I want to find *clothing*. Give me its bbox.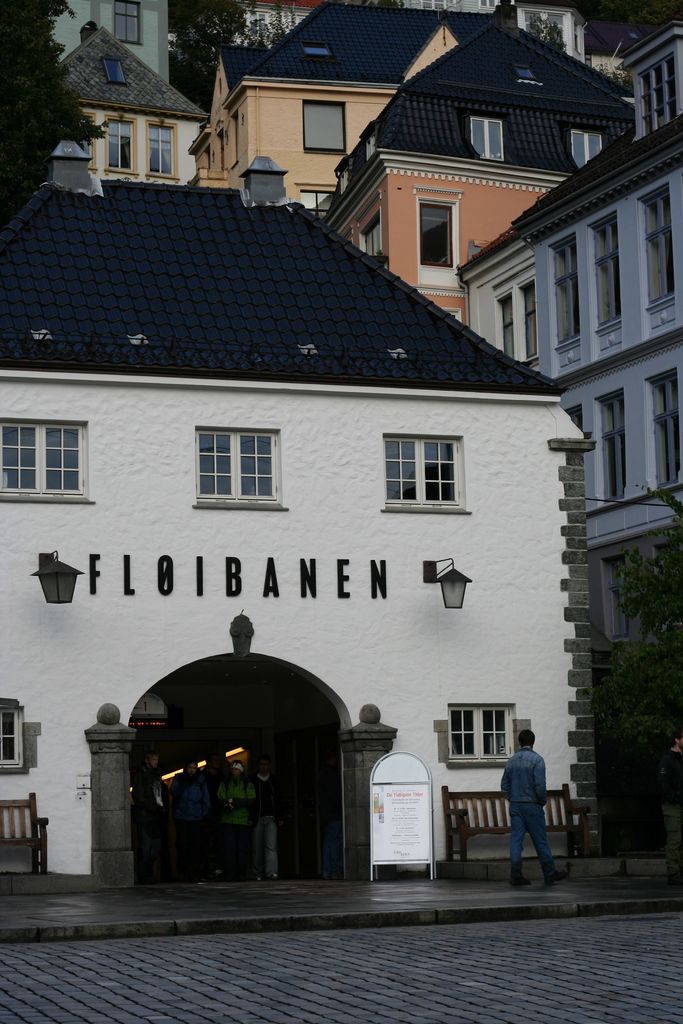
[left=248, top=783, right=277, bottom=881].
